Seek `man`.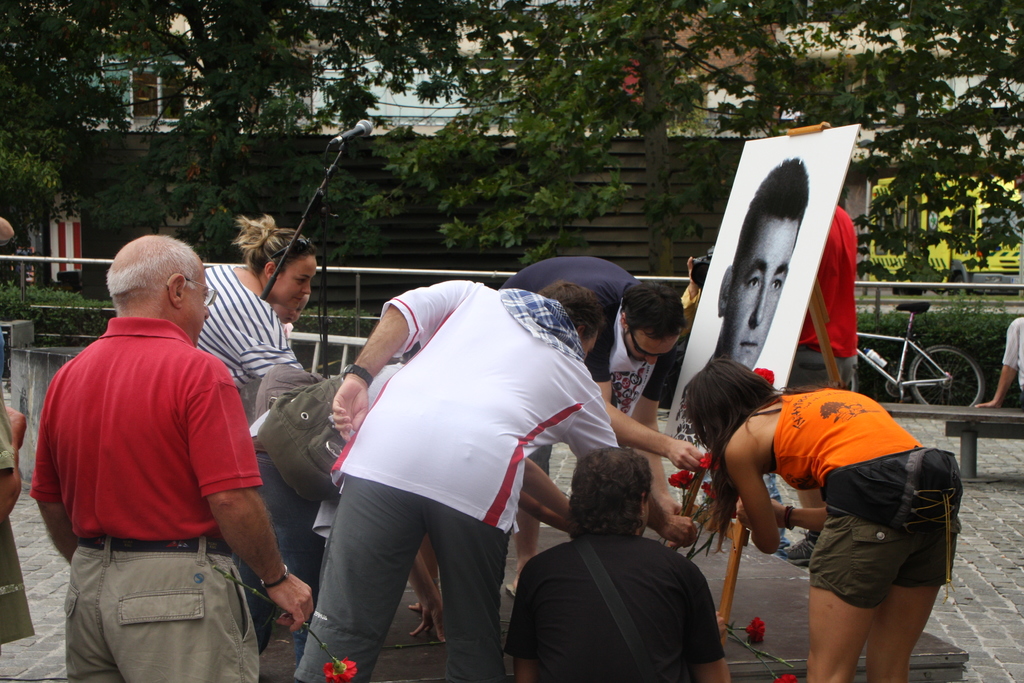
[x1=790, y1=204, x2=858, y2=395].
